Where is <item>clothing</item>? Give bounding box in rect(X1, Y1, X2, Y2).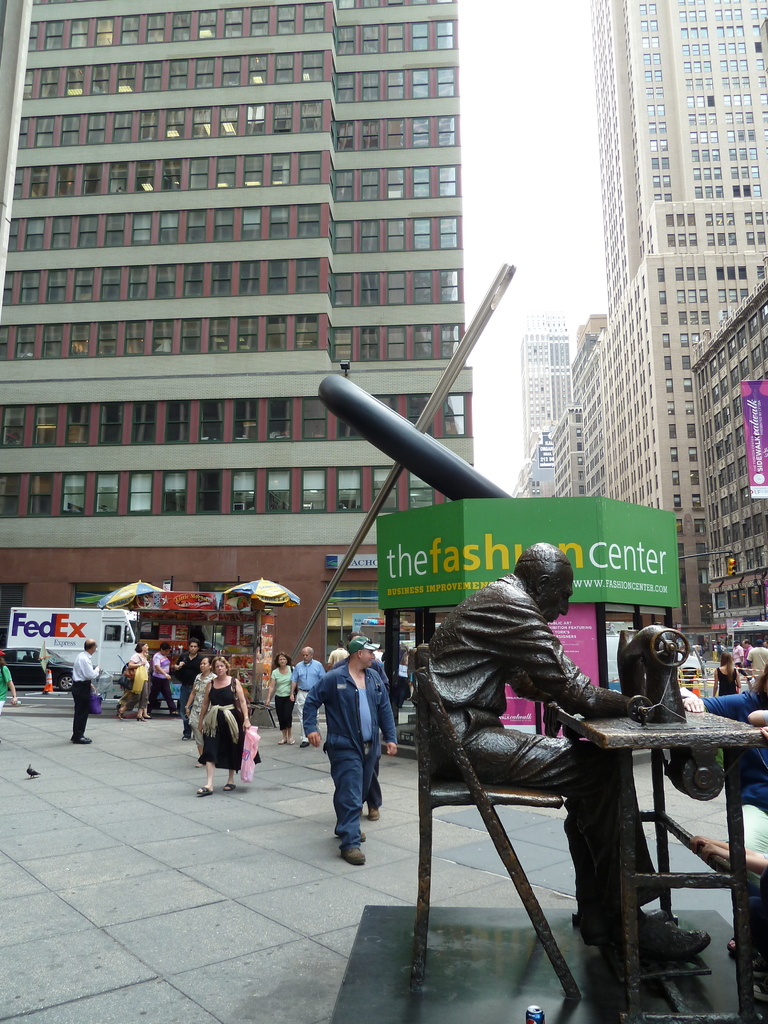
rect(303, 655, 396, 846).
